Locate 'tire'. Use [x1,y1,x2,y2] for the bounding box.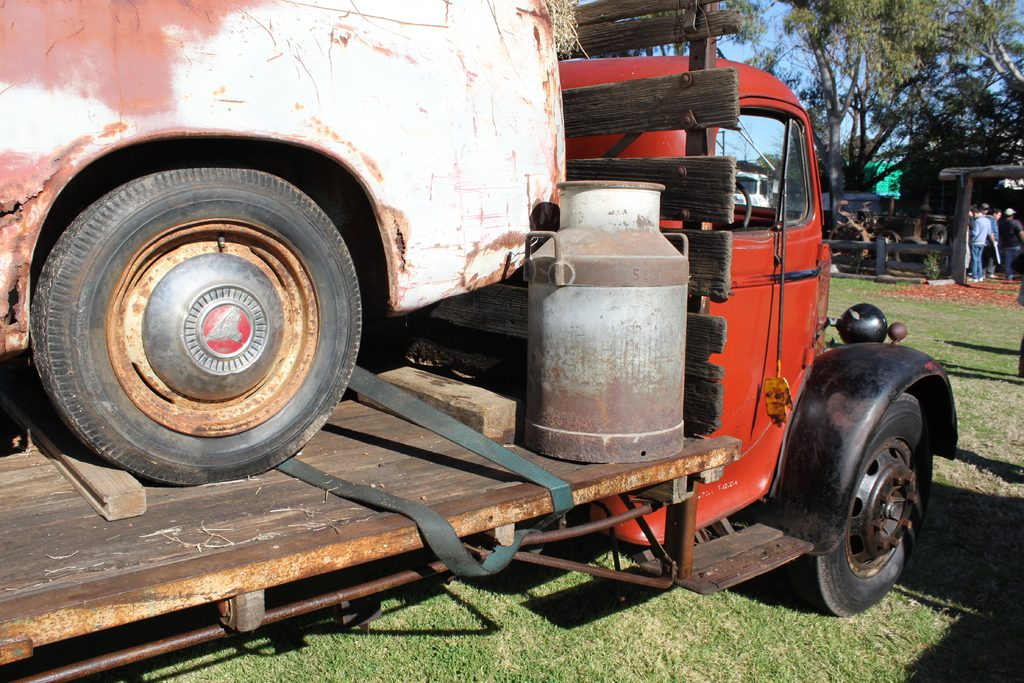
[929,219,950,247].
